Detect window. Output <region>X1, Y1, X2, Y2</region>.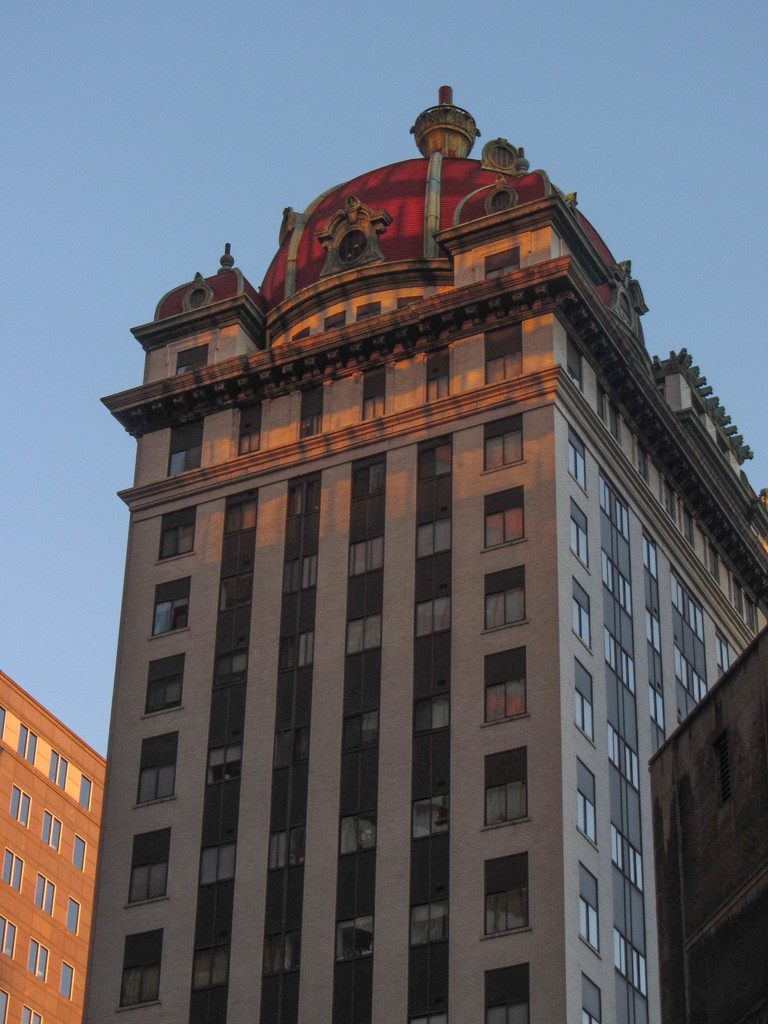
<region>157, 415, 203, 475</region>.
